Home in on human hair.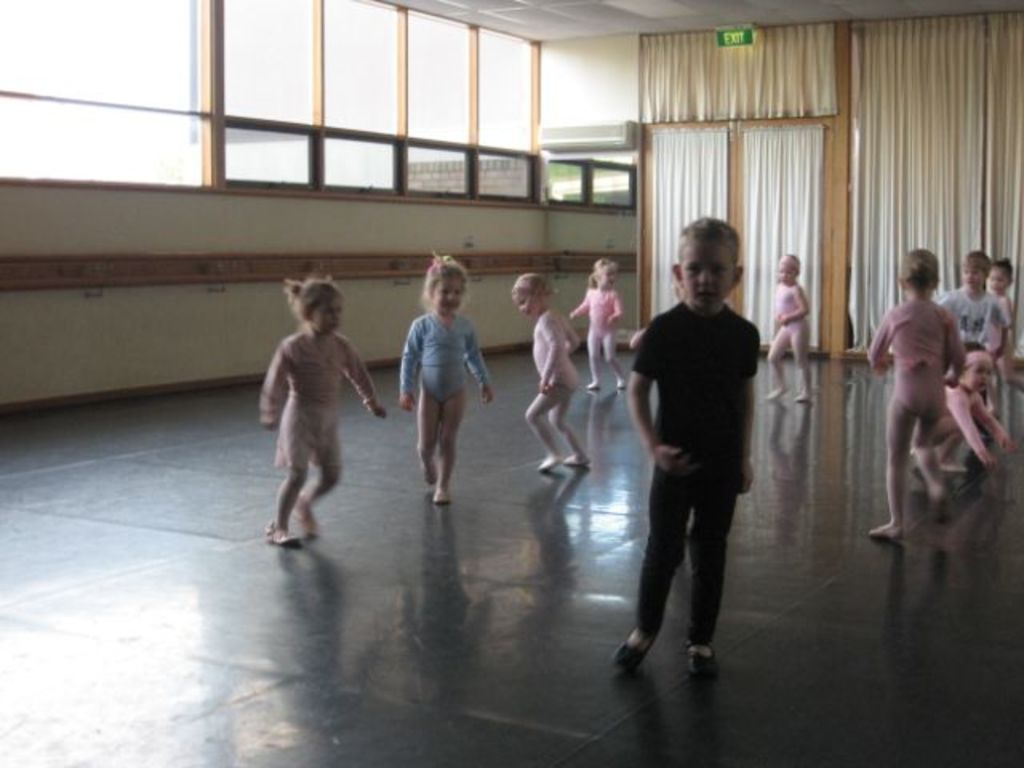
Homed in at select_region(419, 246, 474, 315).
